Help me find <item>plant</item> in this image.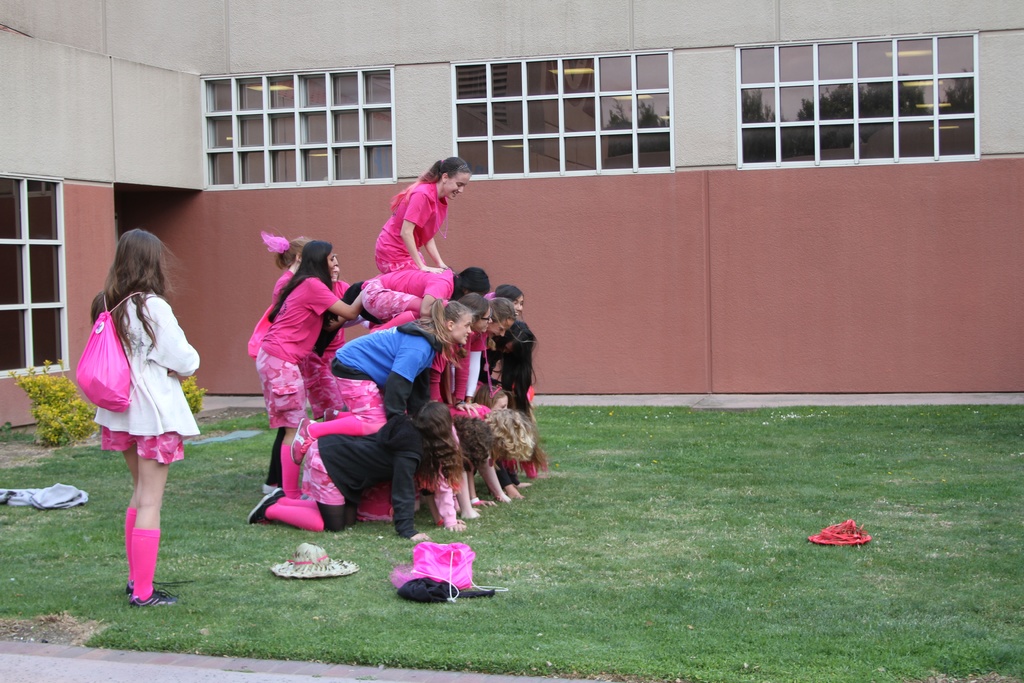
Found it: box(161, 366, 224, 454).
